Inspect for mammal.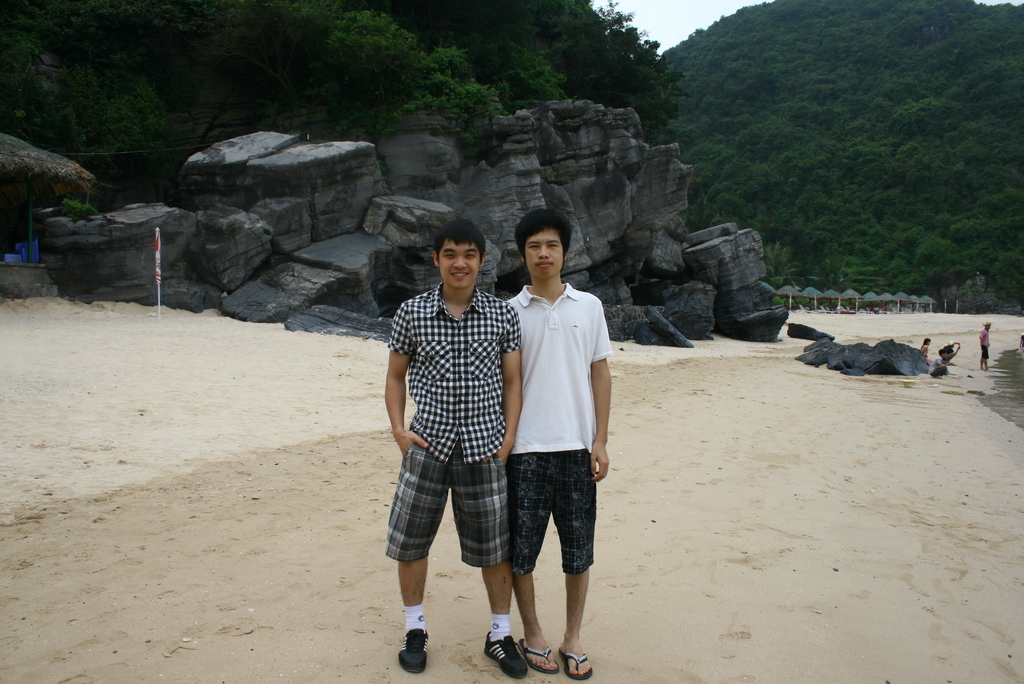
Inspection: box=[979, 322, 990, 373].
